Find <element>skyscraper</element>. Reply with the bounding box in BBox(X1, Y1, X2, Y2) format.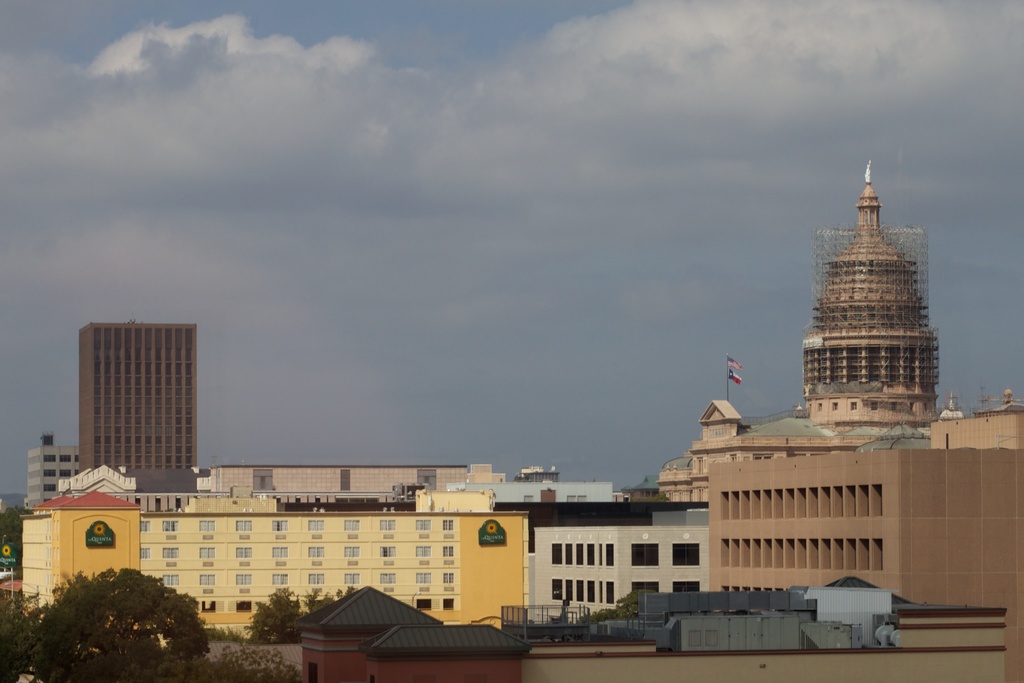
BBox(18, 474, 534, 643).
